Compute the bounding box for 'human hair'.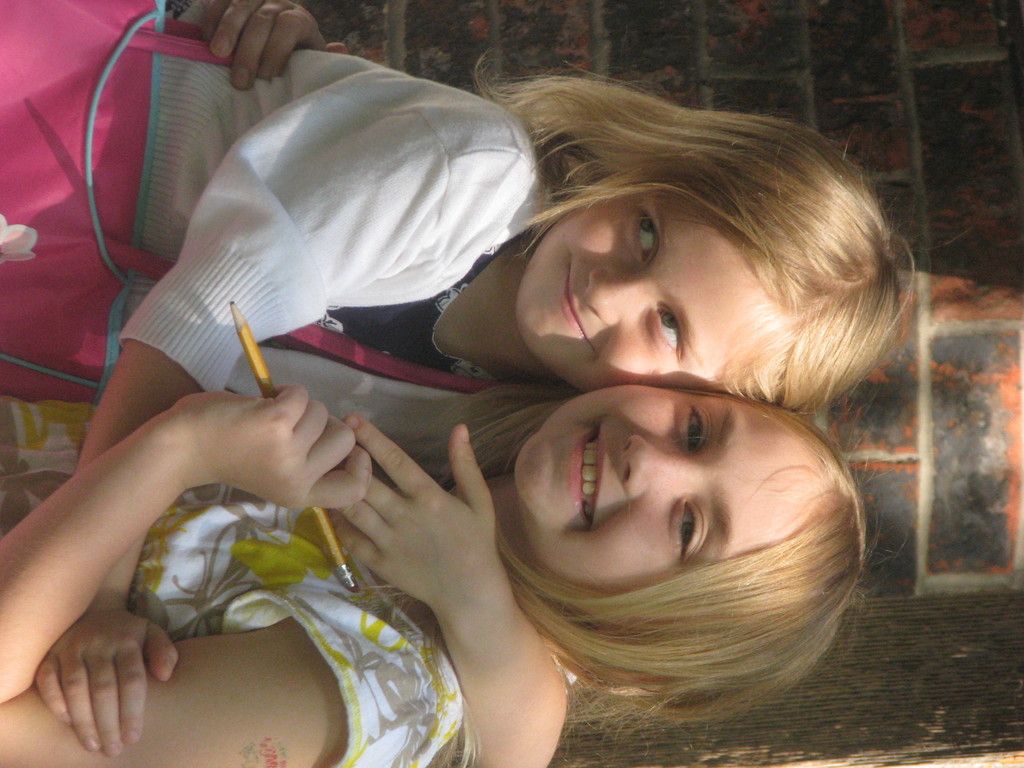
region(442, 358, 854, 721).
